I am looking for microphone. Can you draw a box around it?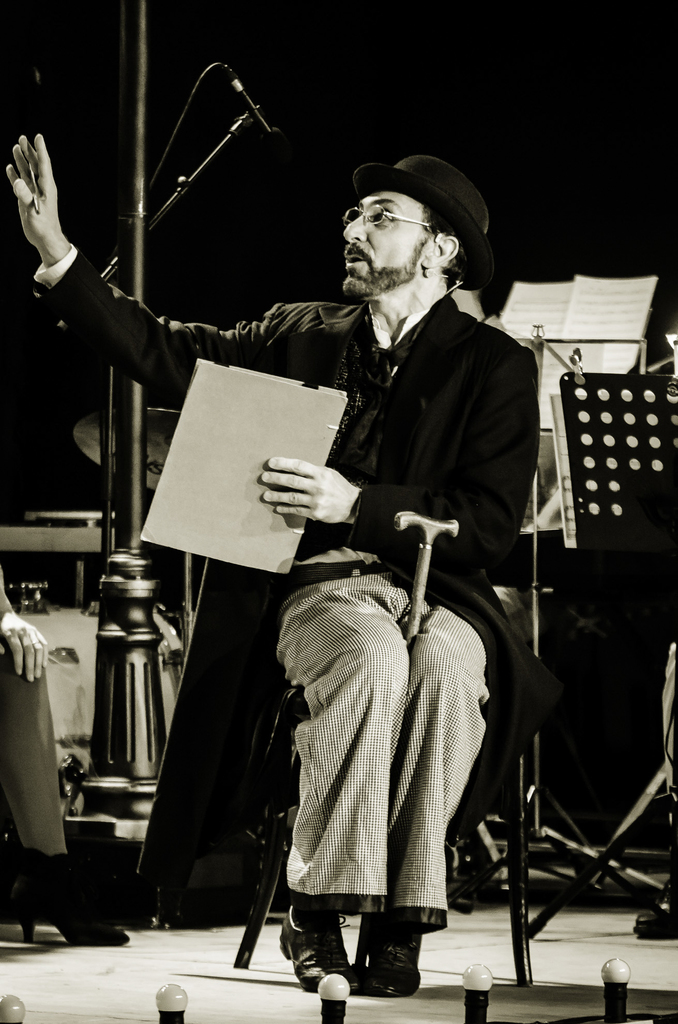
Sure, the bounding box is 214, 70, 296, 159.
